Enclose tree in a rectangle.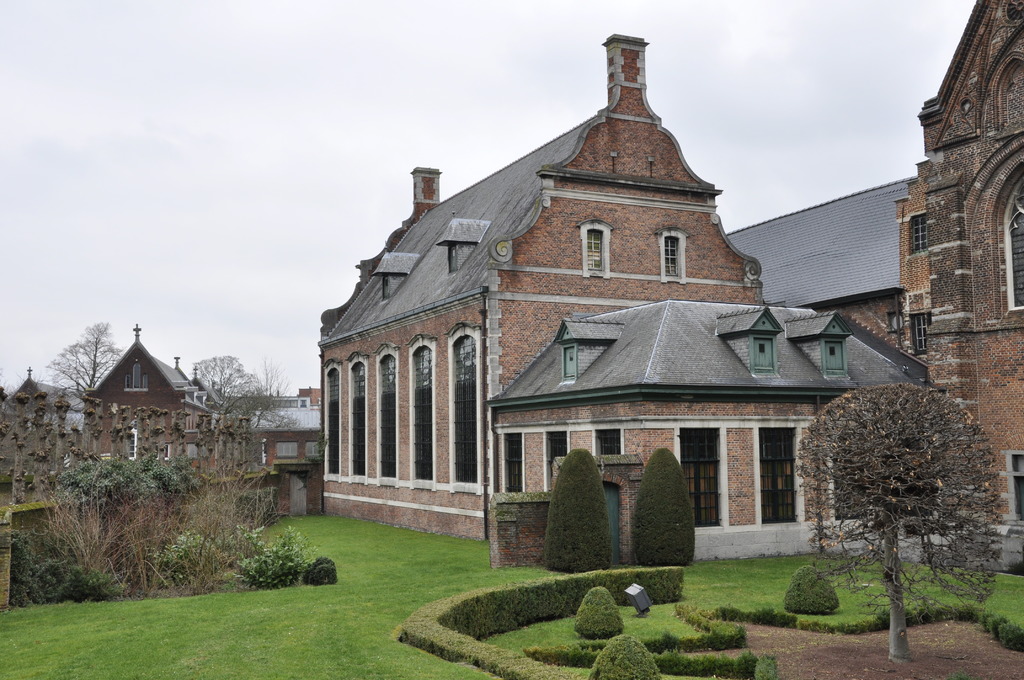
(left=817, top=344, right=984, bottom=620).
